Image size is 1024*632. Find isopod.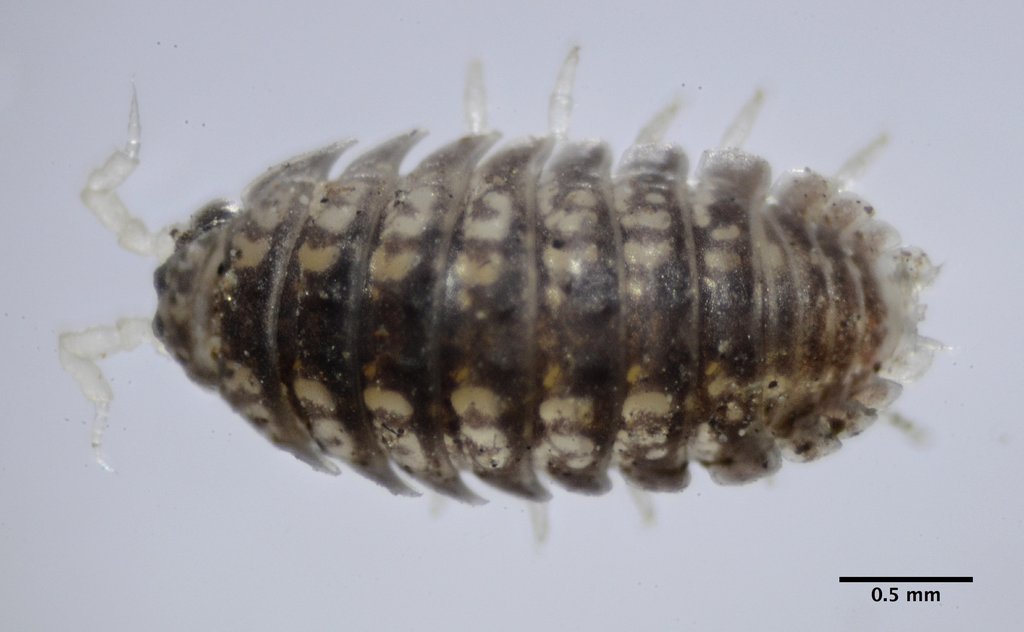
<bbox>54, 42, 954, 506</bbox>.
